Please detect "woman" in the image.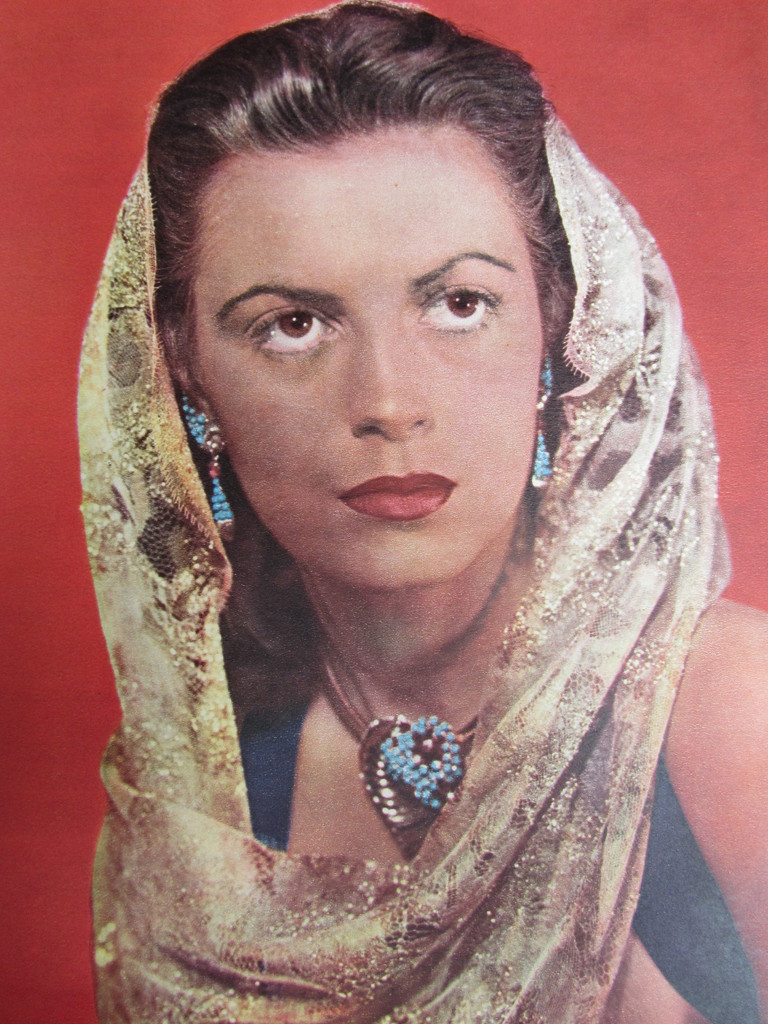
68:0:767:1023.
